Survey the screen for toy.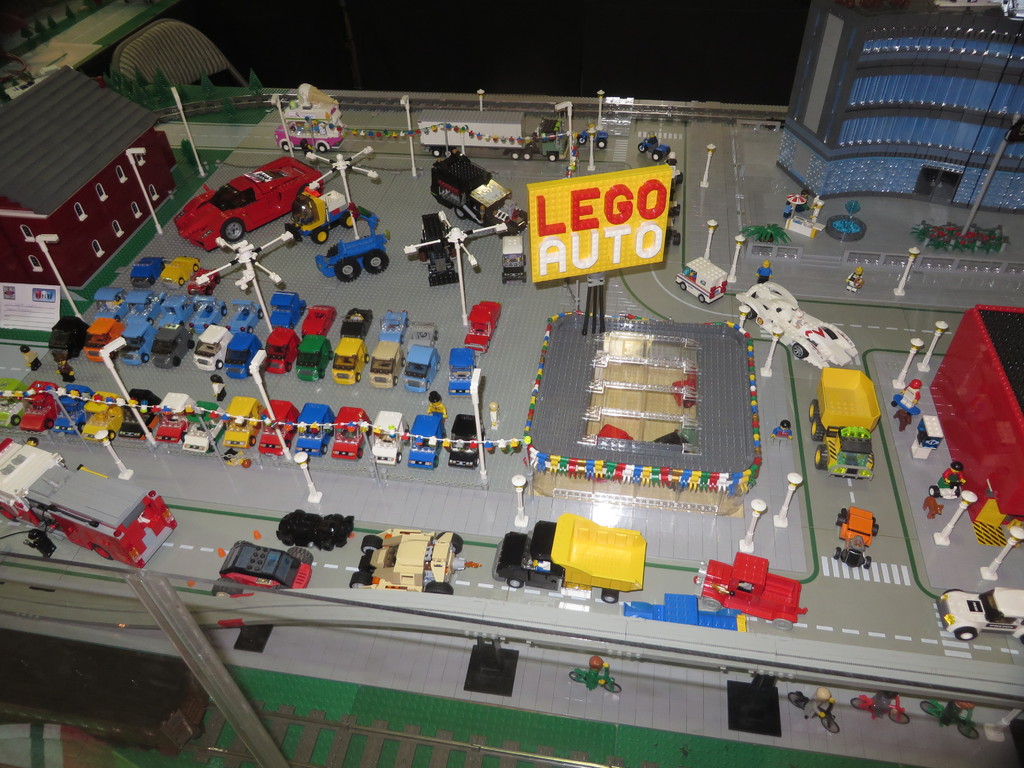
Survey found: [x1=156, y1=390, x2=194, y2=442].
